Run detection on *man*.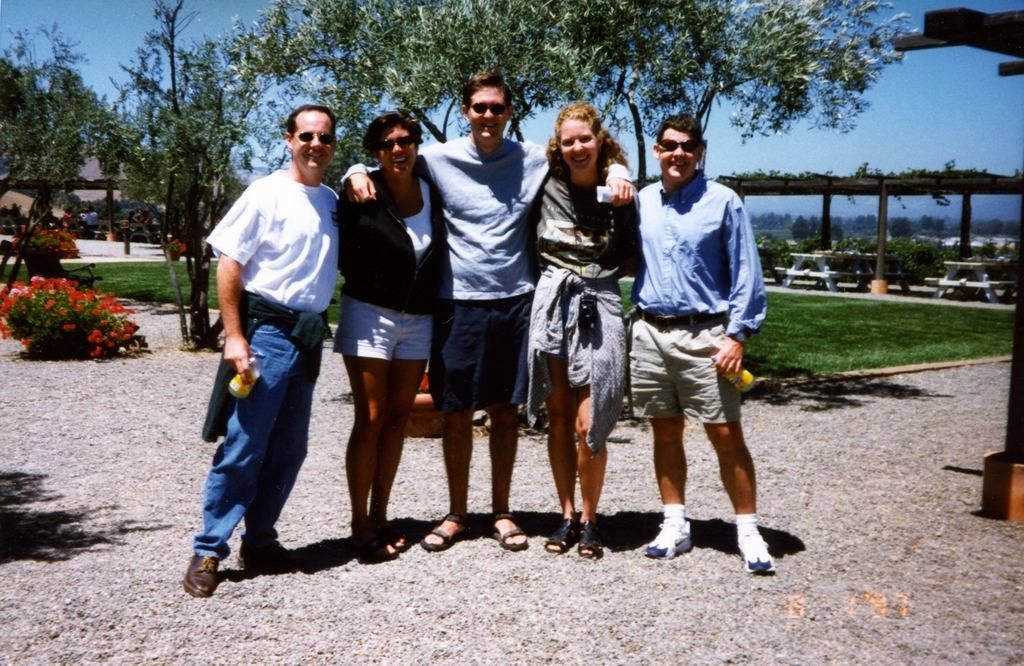
Result: box(173, 106, 344, 597).
